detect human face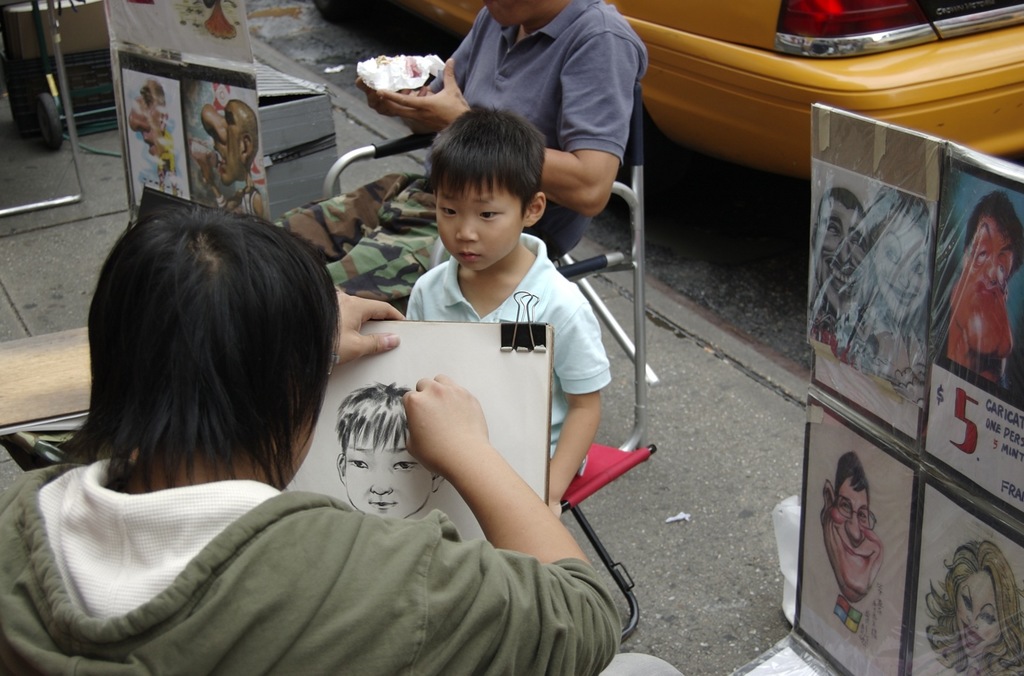
<region>871, 214, 929, 322</region>
